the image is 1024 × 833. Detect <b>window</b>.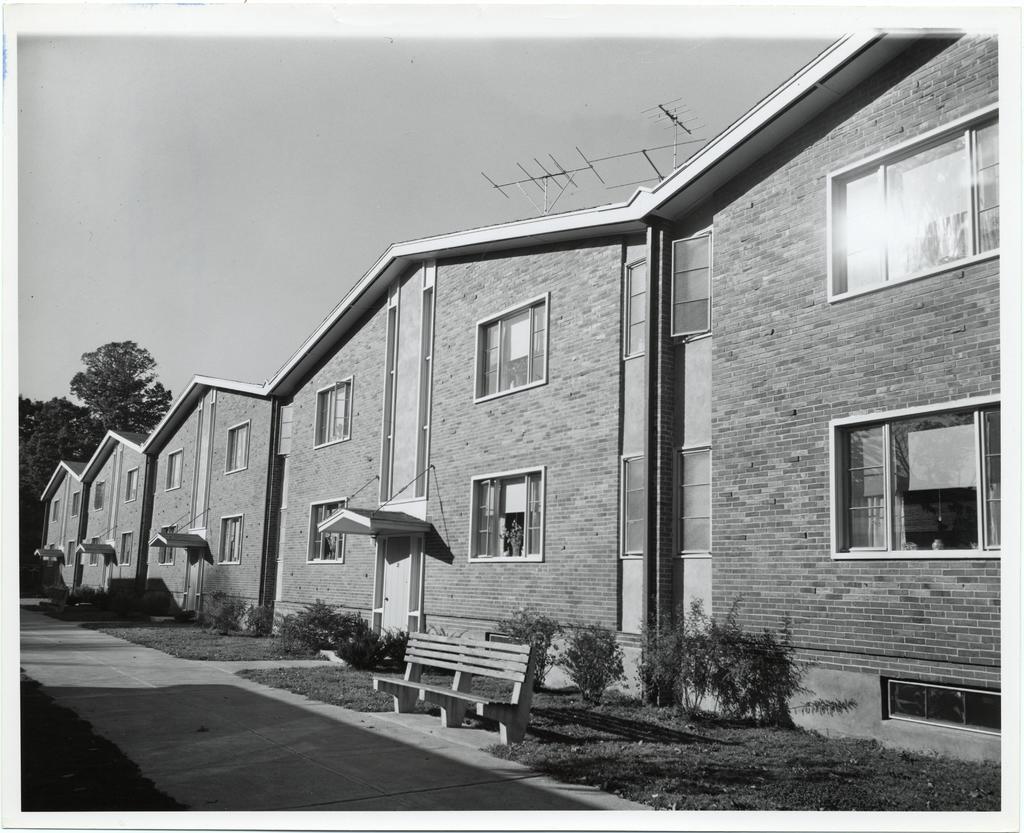
Detection: select_region(621, 451, 646, 560).
